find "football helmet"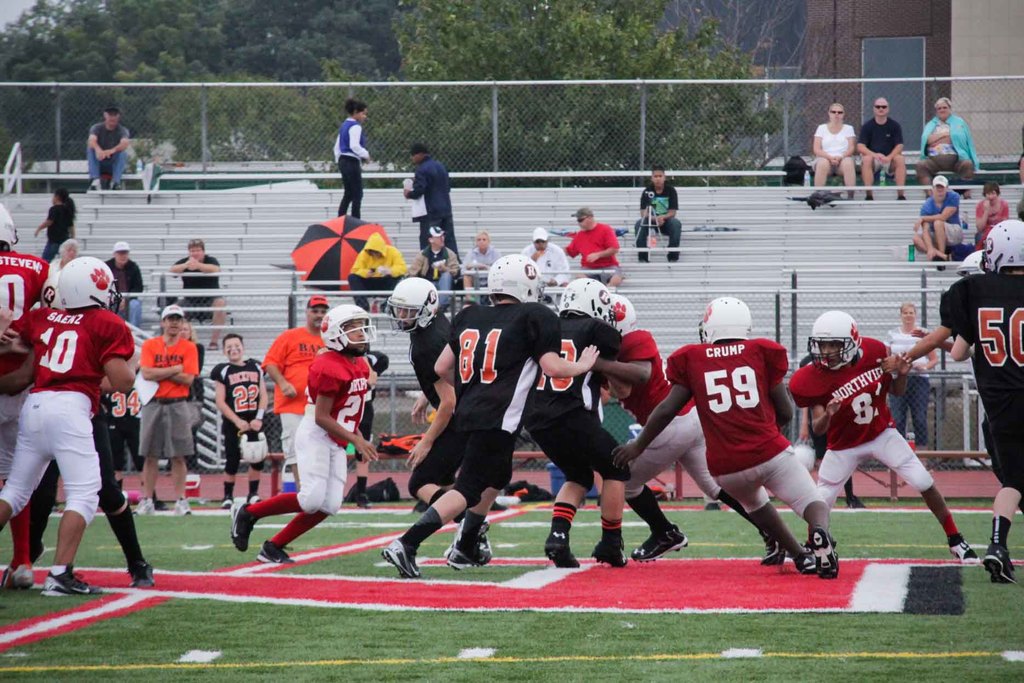
Rect(703, 295, 754, 345)
